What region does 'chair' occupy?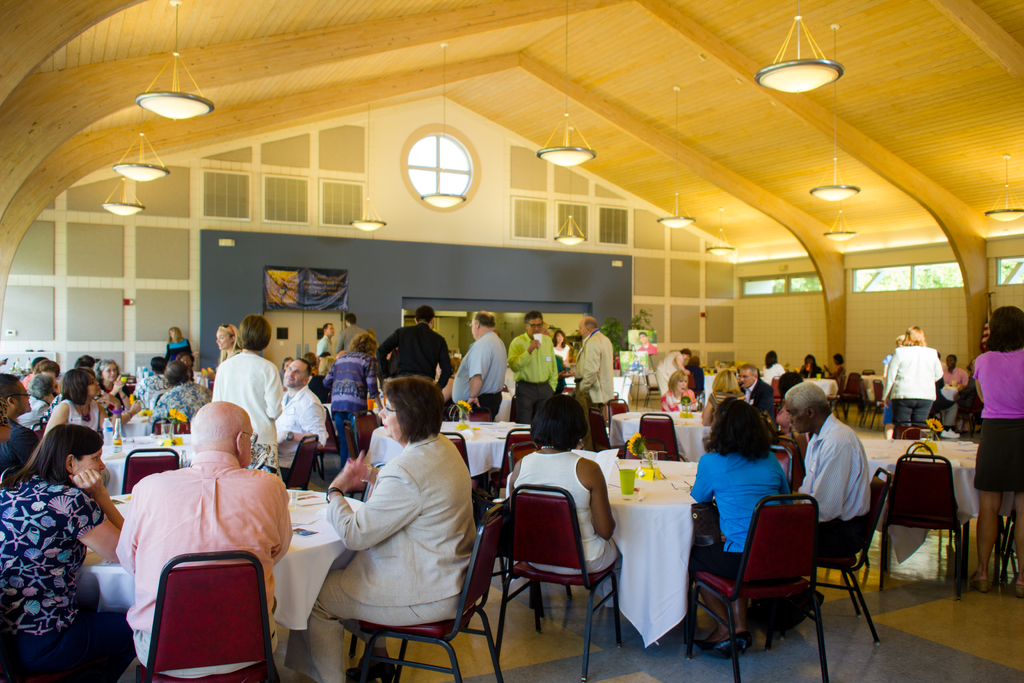
crop(492, 423, 529, 481).
